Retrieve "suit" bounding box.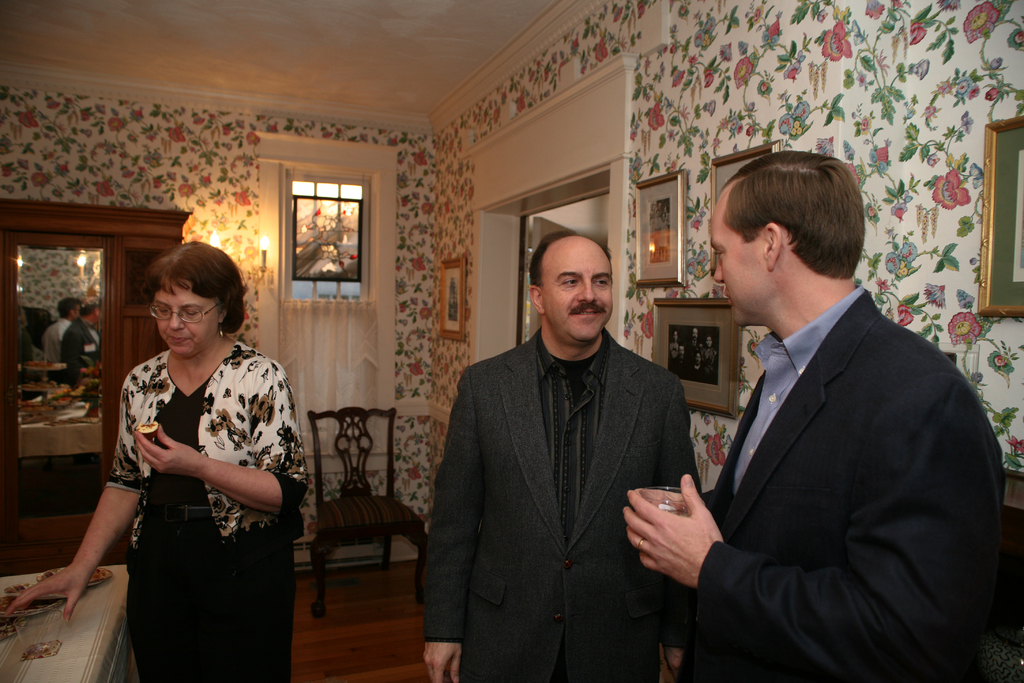
Bounding box: [664,188,1000,682].
